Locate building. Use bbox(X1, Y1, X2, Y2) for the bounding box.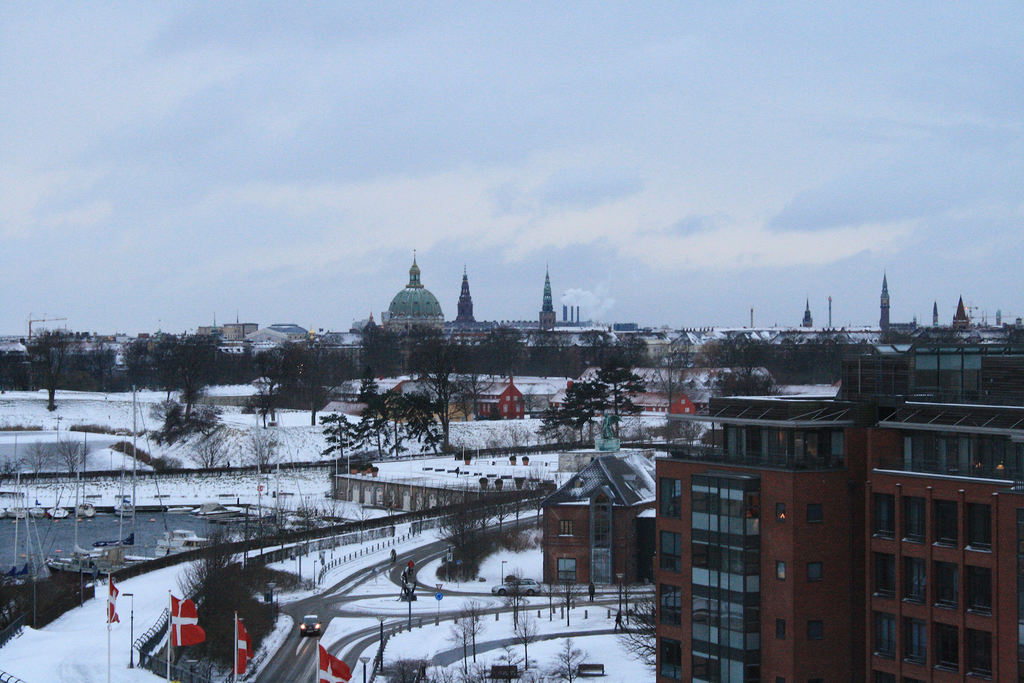
bbox(847, 342, 1023, 401).
